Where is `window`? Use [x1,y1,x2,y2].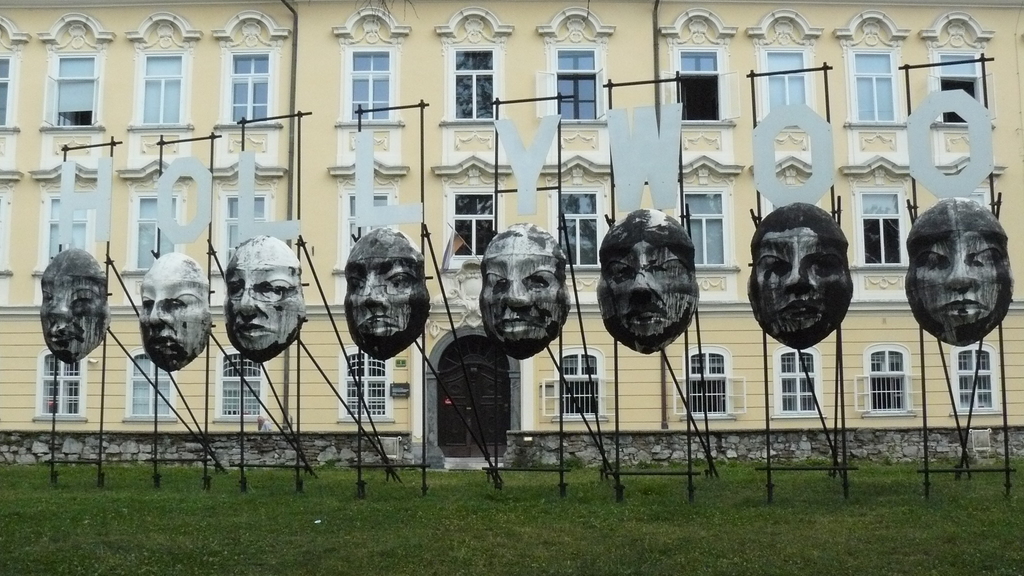
[550,51,604,120].
